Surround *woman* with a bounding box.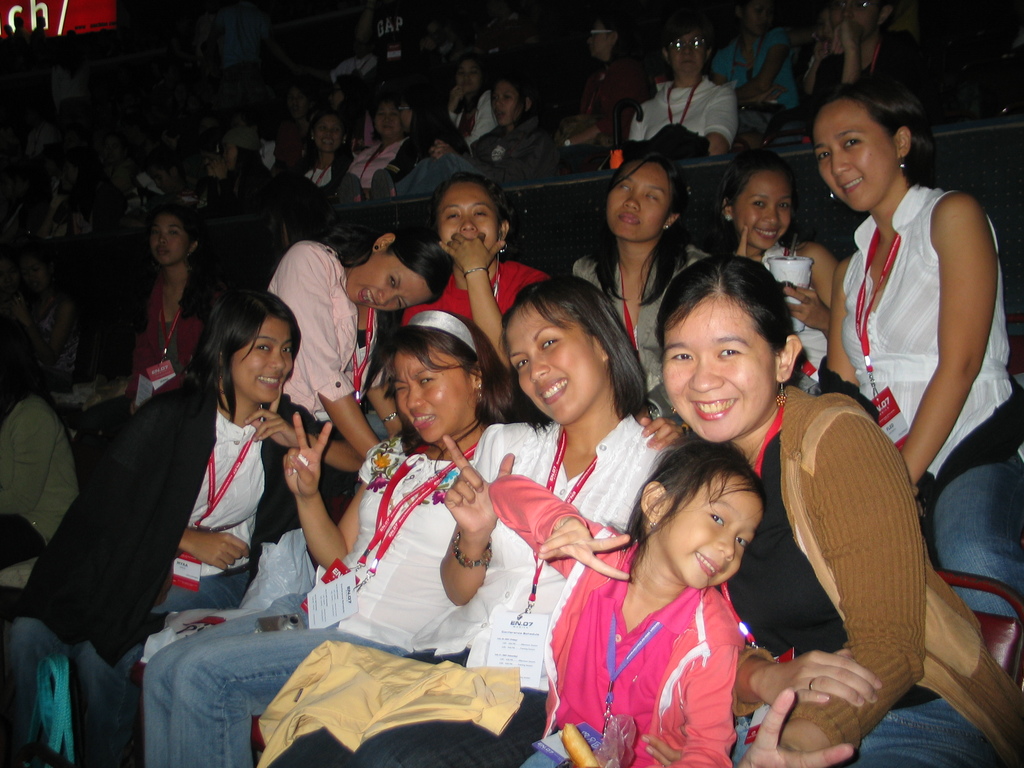
{"left": 519, "top": 255, "right": 1023, "bottom": 767}.
